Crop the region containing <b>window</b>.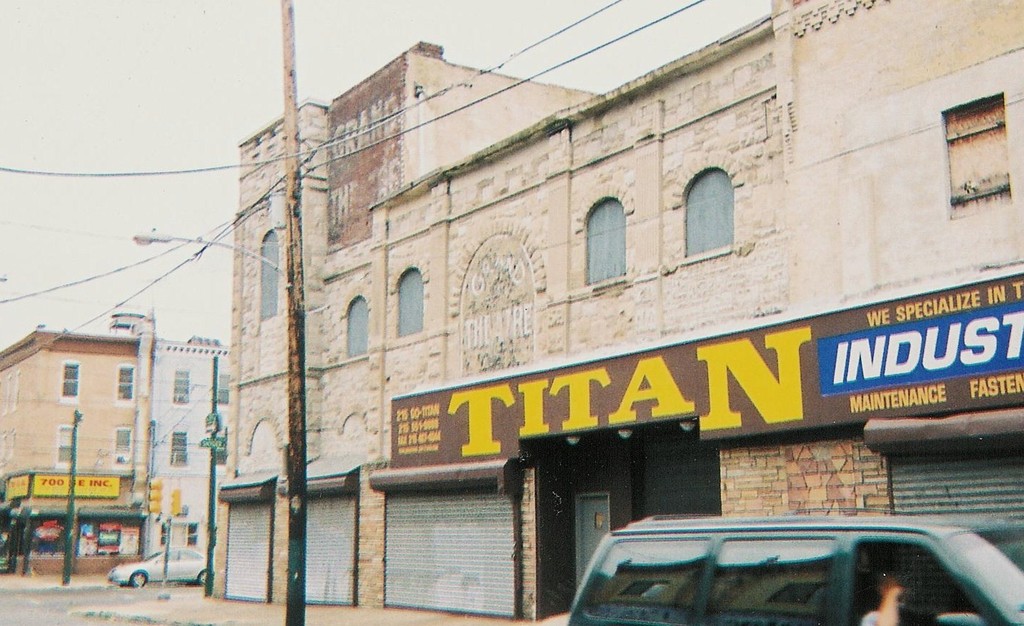
Crop region: region(60, 358, 83, 398).
